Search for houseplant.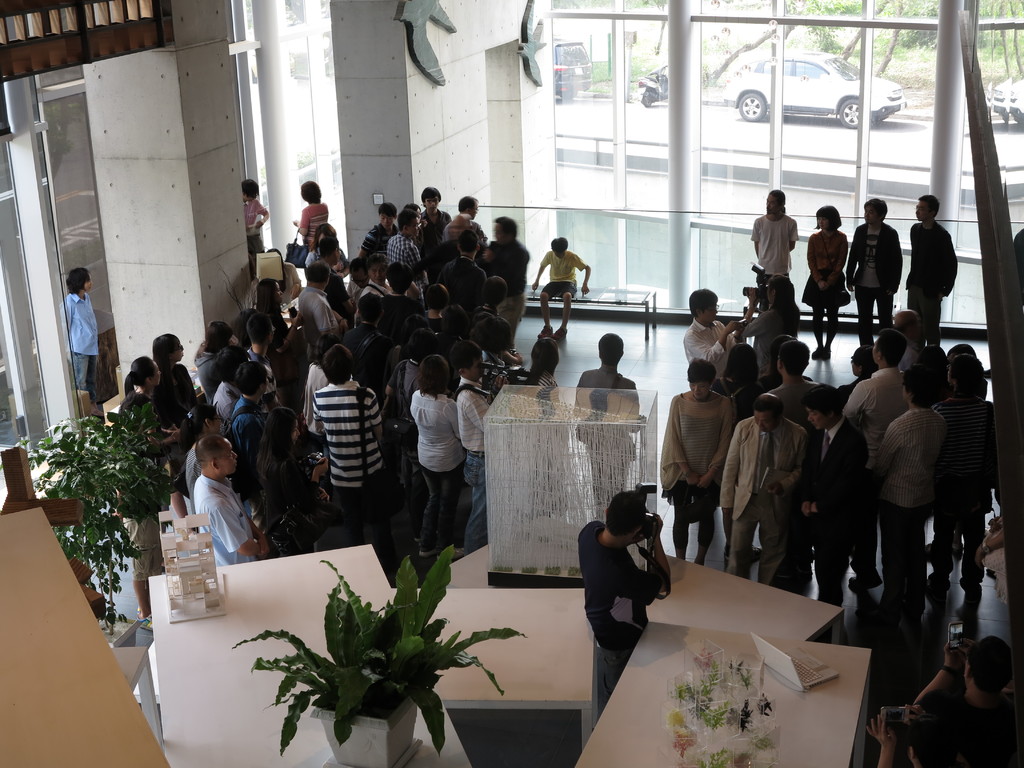
Found at rect(230, 540, 527, 767).
